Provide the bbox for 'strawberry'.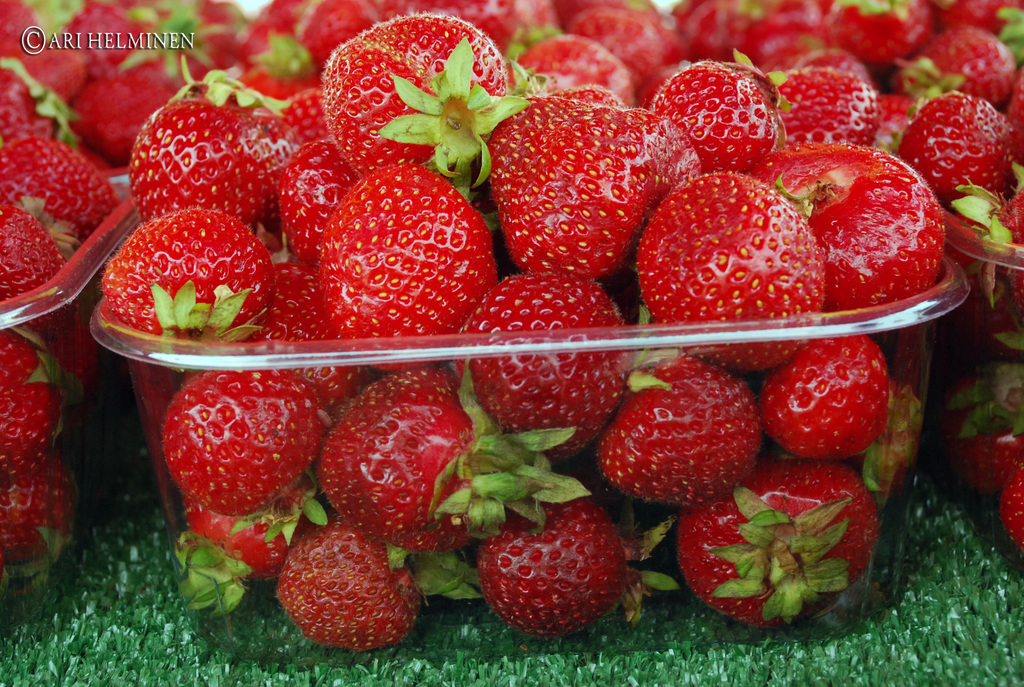
[left=125, top=52, right=307, bottom=219].
